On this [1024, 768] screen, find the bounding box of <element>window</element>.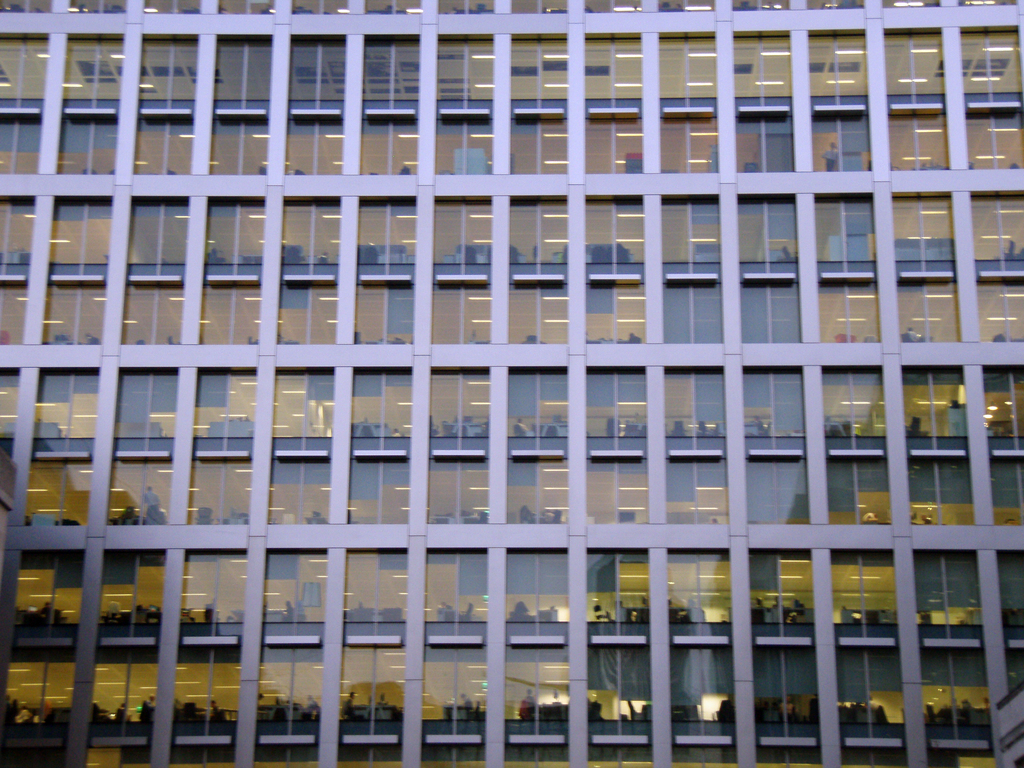
Bounding box: pyautogui.locateOnScreen(508, 366, 568, 439).
